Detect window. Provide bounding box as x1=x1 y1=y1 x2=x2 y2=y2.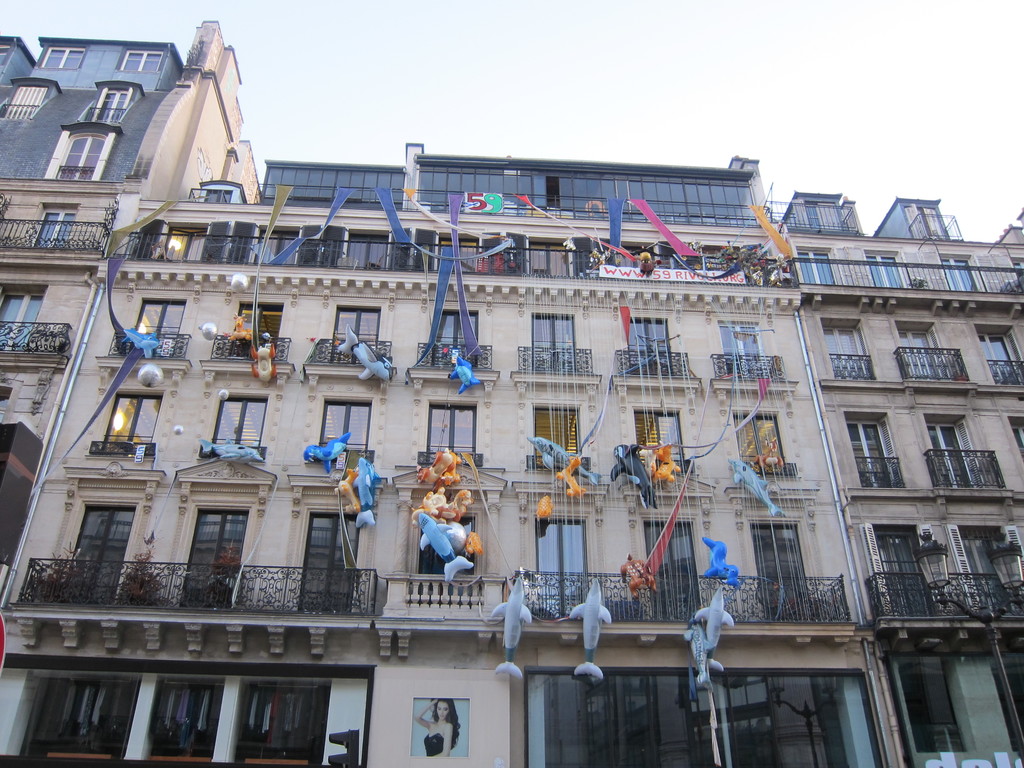
x1=909 y1=204 x2=947 y2=243.
